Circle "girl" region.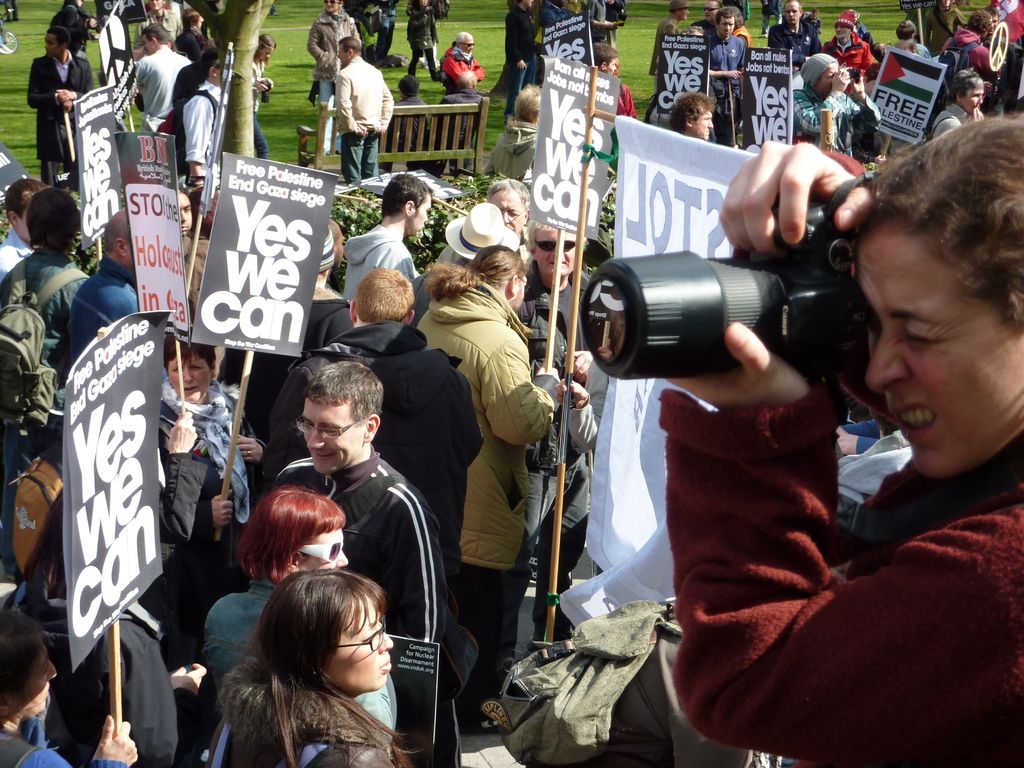
Region: box(202, 560, 415, 767).
